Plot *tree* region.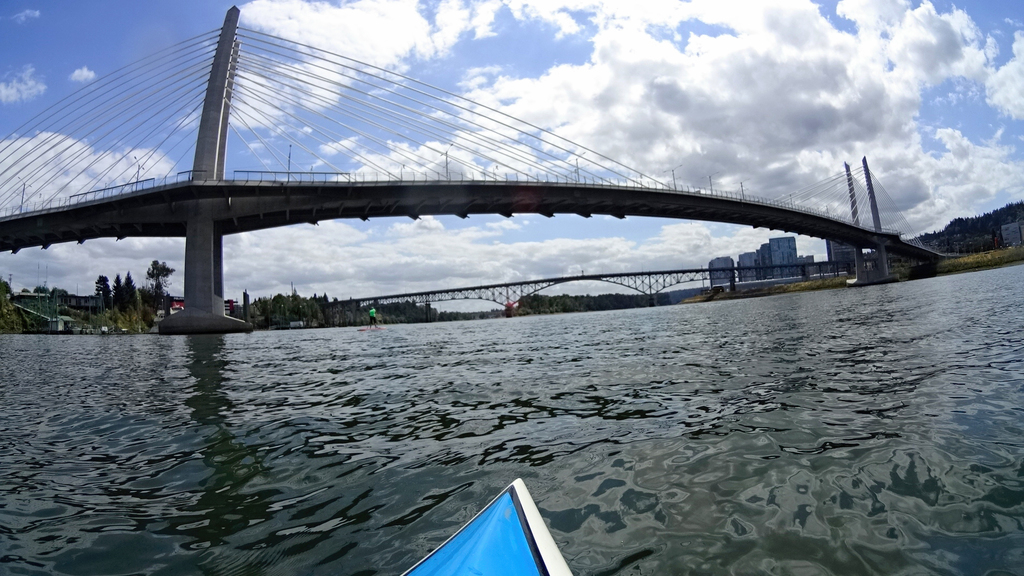
Plotted at bbox=(34, 284, 50, 296).
